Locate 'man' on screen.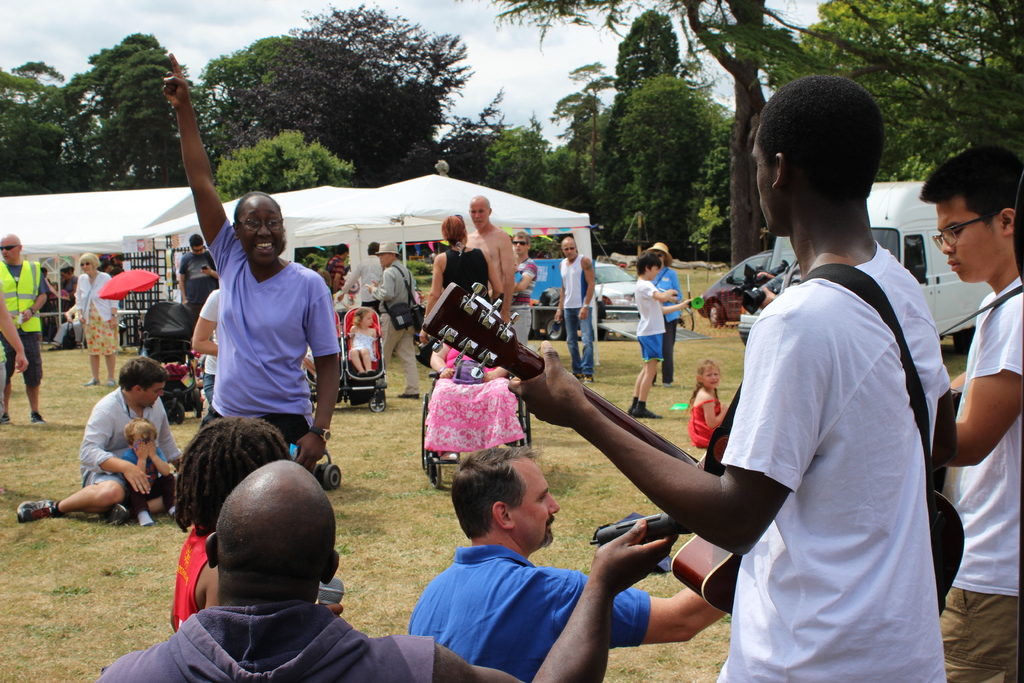
On screen at locate(555, 235, 595, 383).
